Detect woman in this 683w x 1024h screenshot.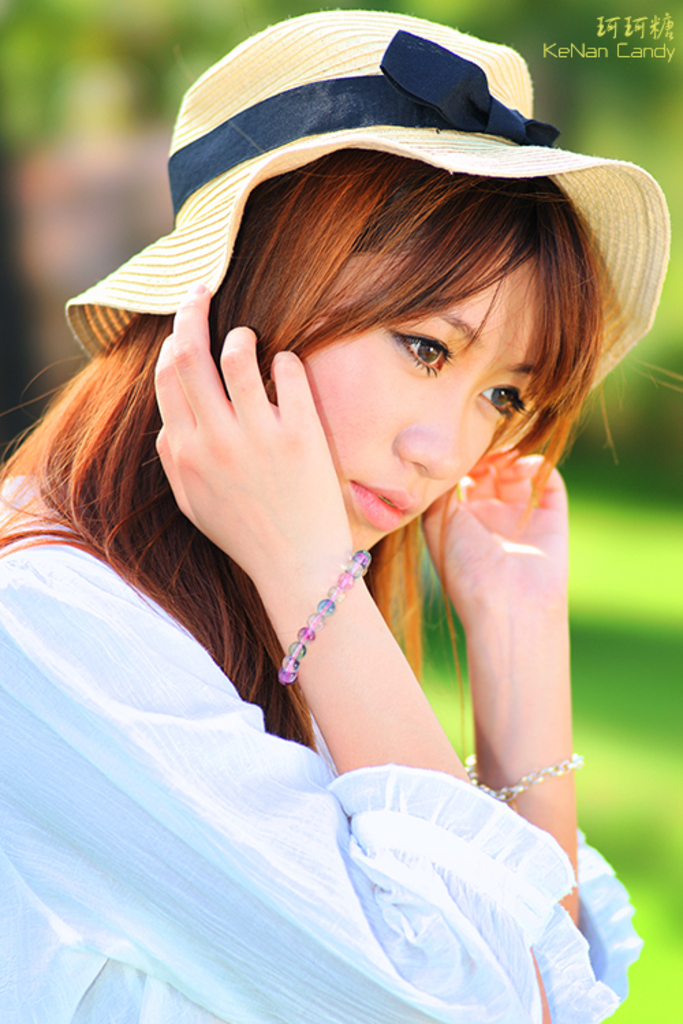
Detection: box(0, 53, 649, 1008).
